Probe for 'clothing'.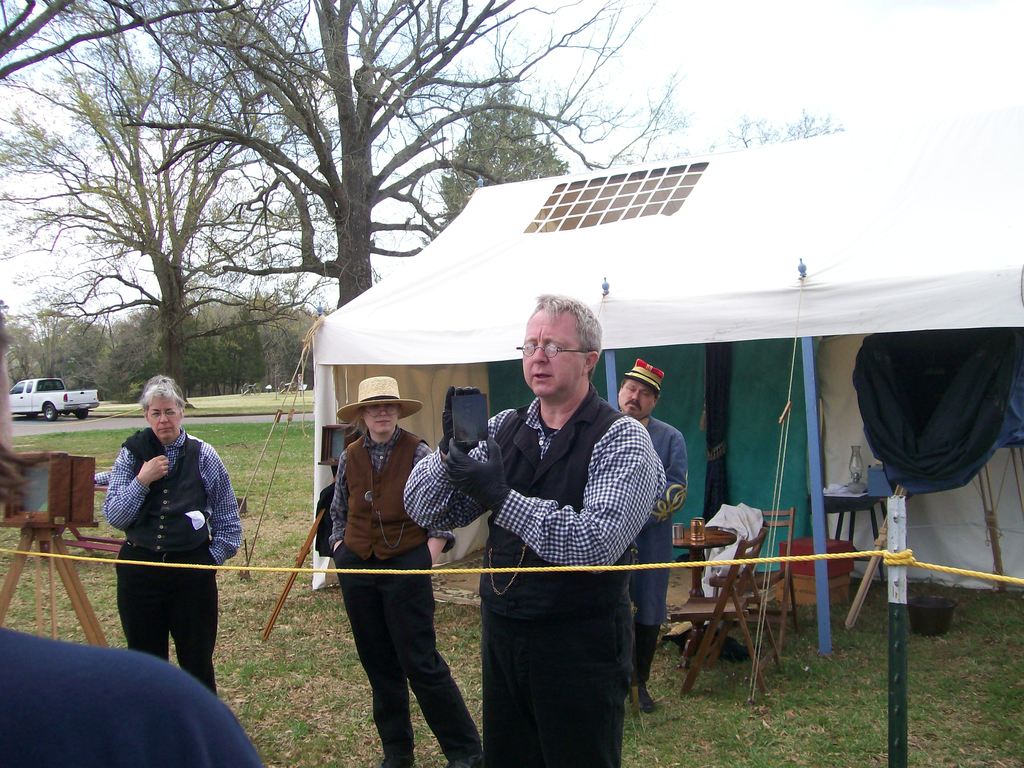
Probe result: {"left": 94, "top": 392, "right": 227, "bottom": 680}.
